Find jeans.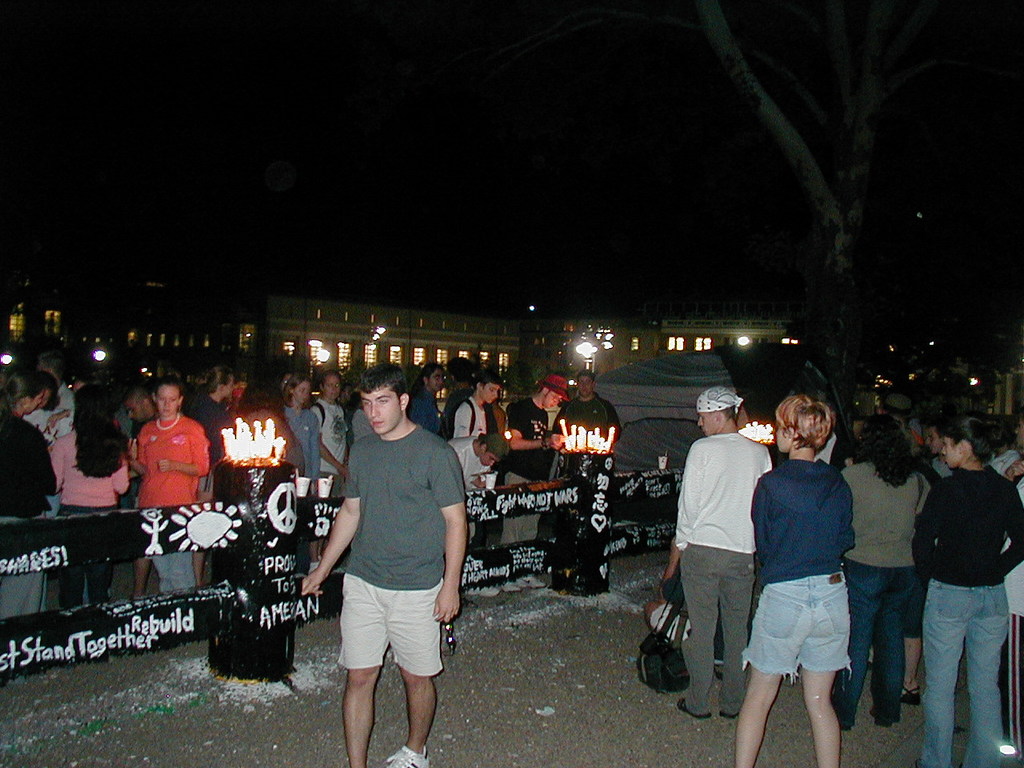
bbox=[498, 514, 545, 544].
